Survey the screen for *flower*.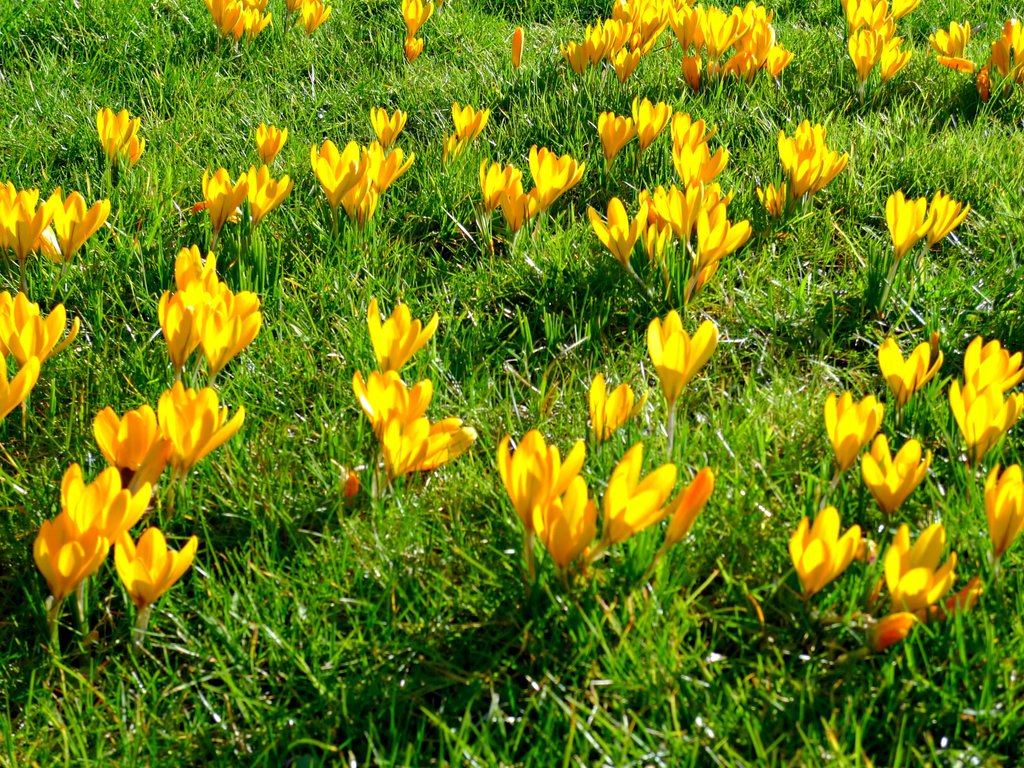
Survey found: crop(44, 180, 111, 254).
